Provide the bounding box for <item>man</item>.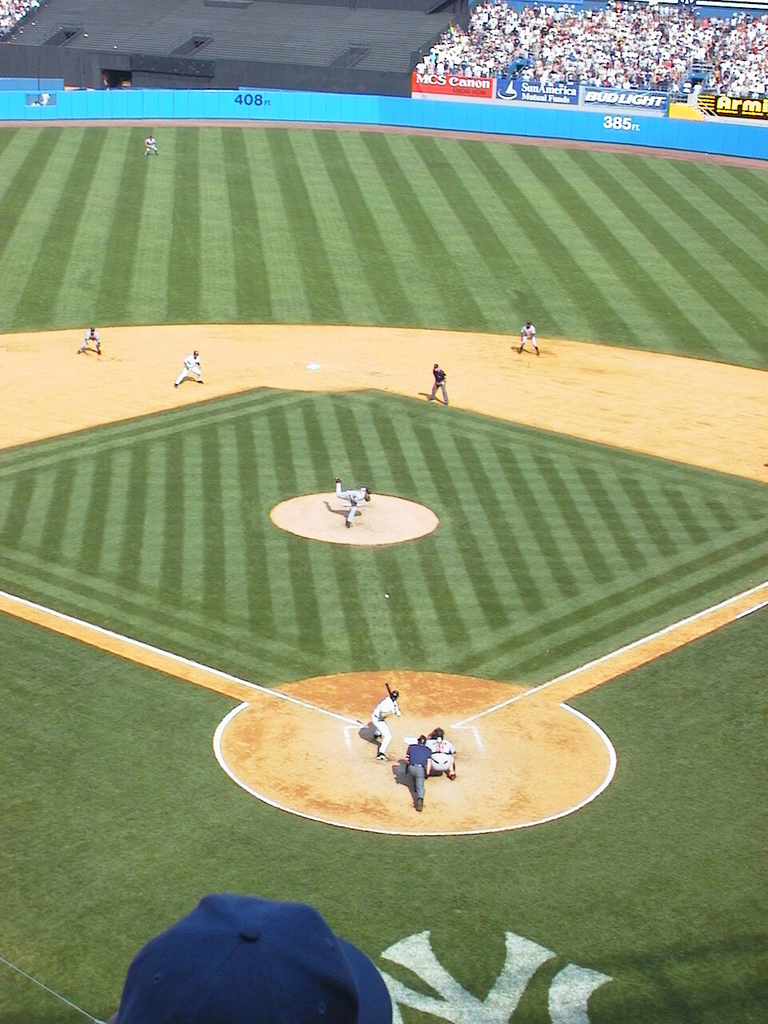
detection(424, 362, 450, 403).
